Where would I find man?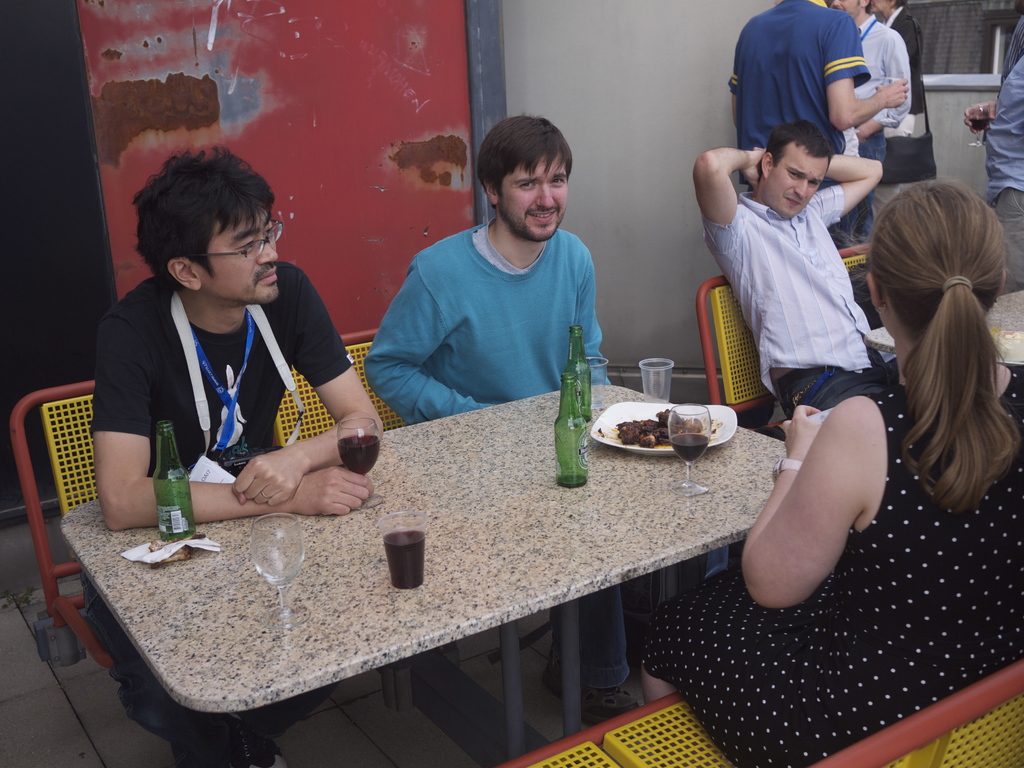
At (827, 0, 908, 246).
